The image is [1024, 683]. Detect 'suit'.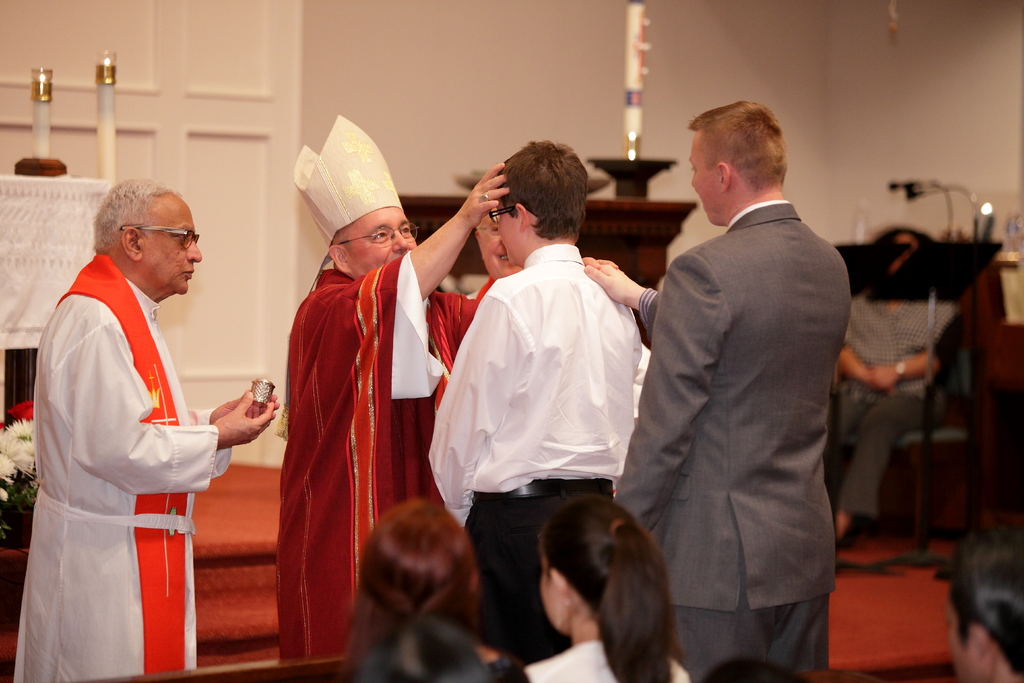
Detection: rect(614, 202, 854, 682).
